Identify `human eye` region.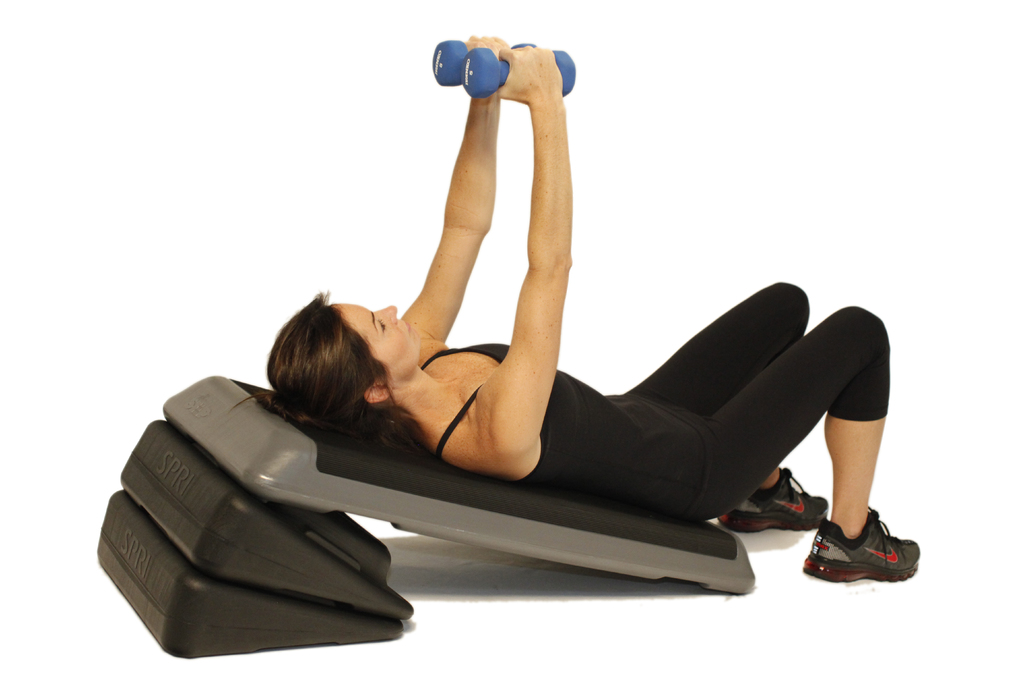
Region: (378, 313, 390, 336).
